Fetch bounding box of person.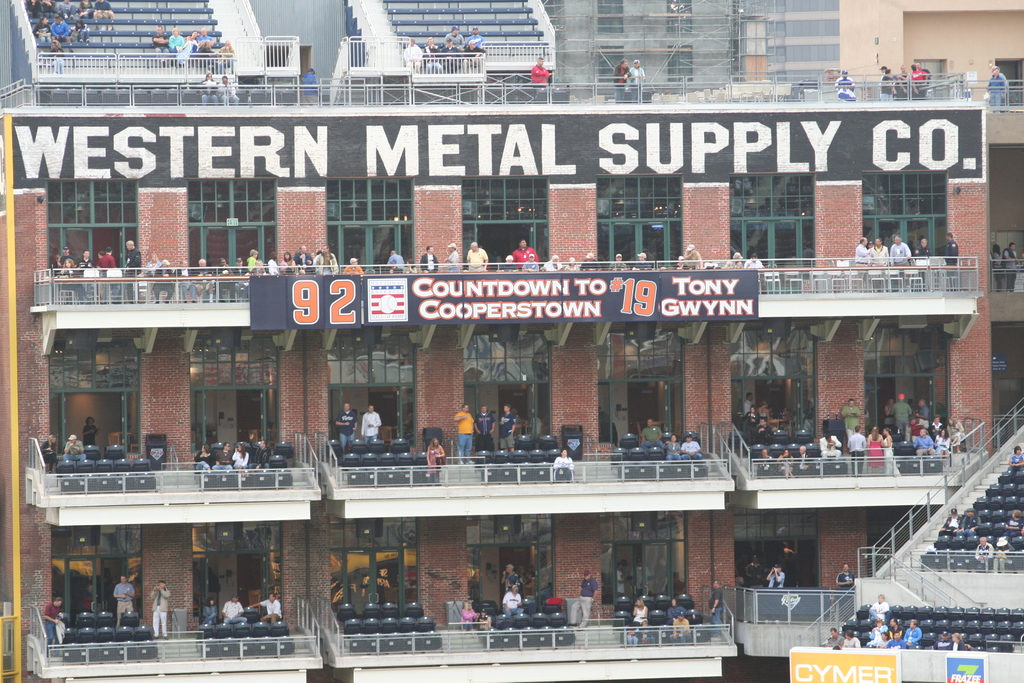
Bbox: (580,251,601,272).
